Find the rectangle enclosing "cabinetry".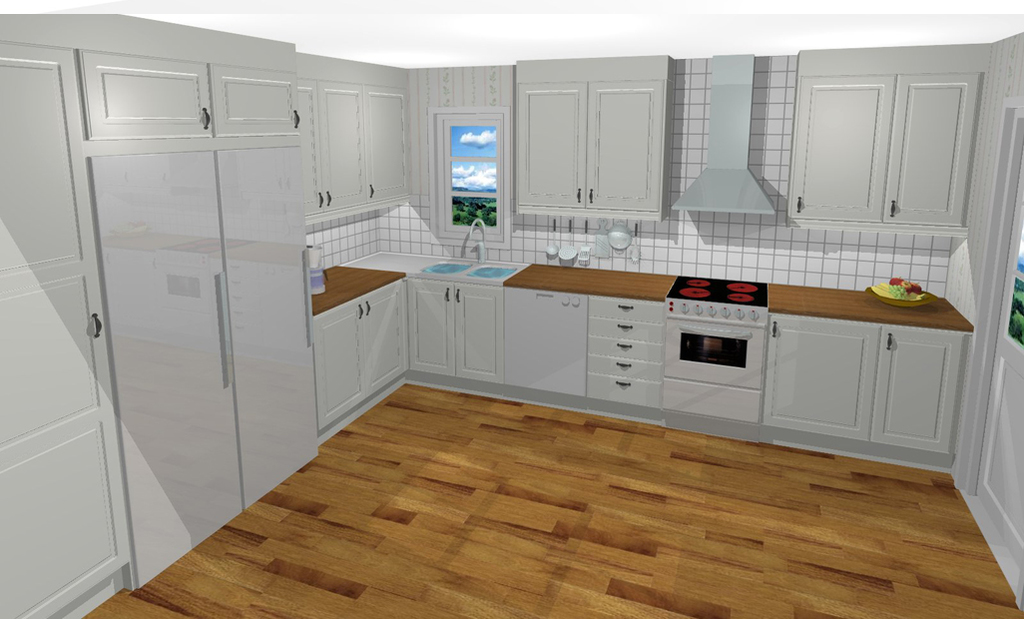
(left=786, top=70, right=986, bottom=225).
